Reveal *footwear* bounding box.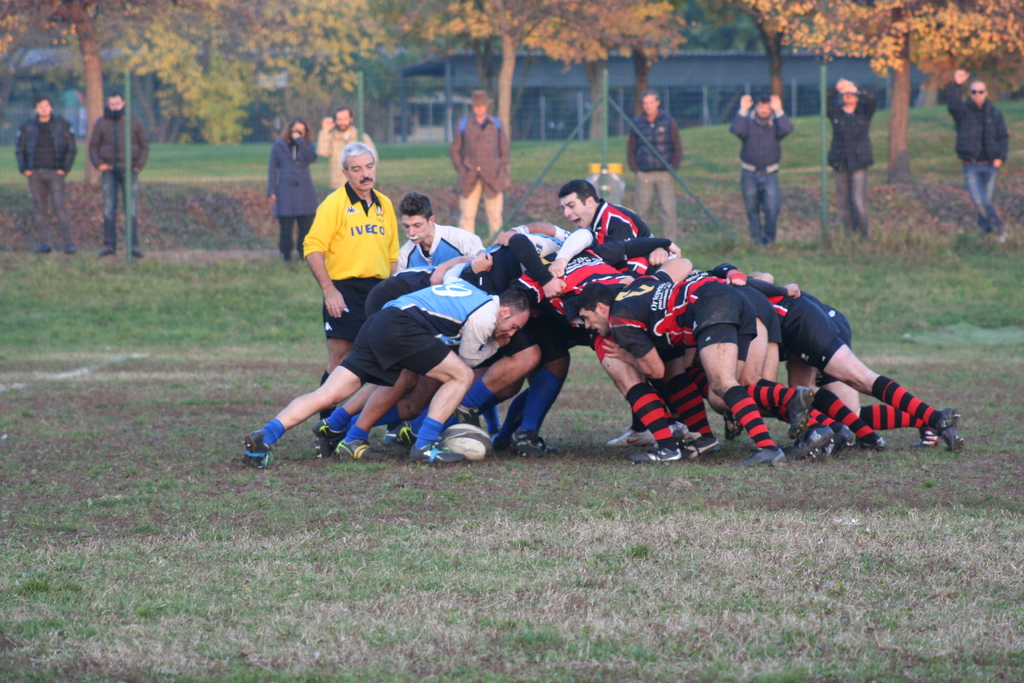
Revealed: [390, 420, 417, 447].
